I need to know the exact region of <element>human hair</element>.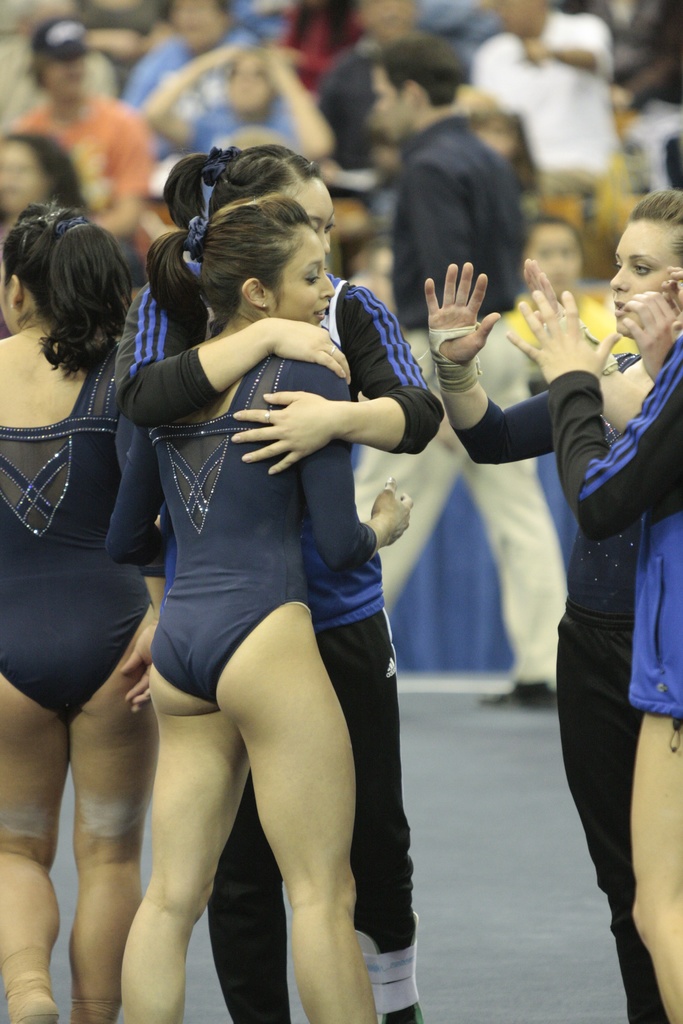
Region: (14,182,133,391).
